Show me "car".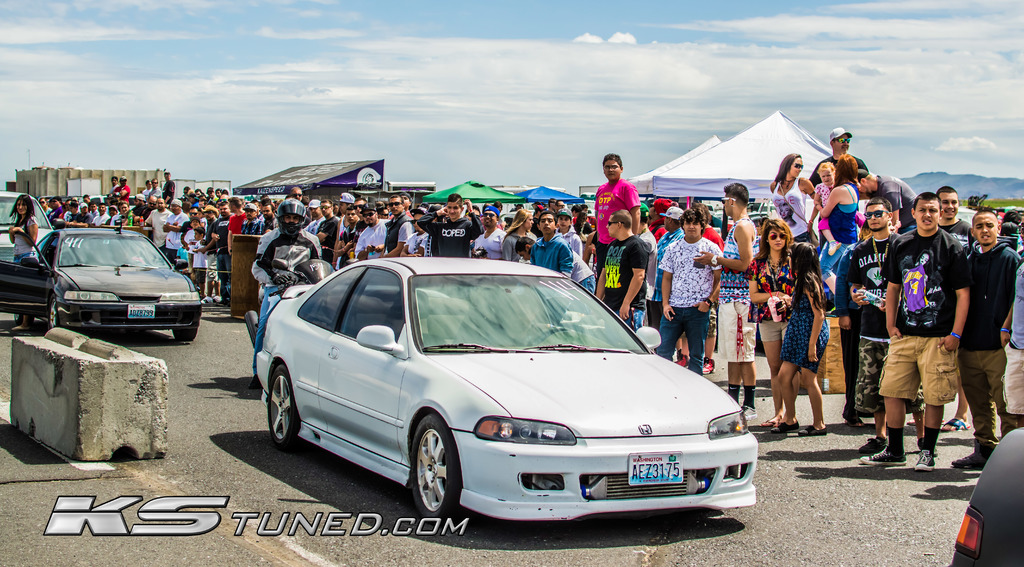
"car" is here: {"left": 247, "top": 262, "right": 769, "bottom": 543}.
